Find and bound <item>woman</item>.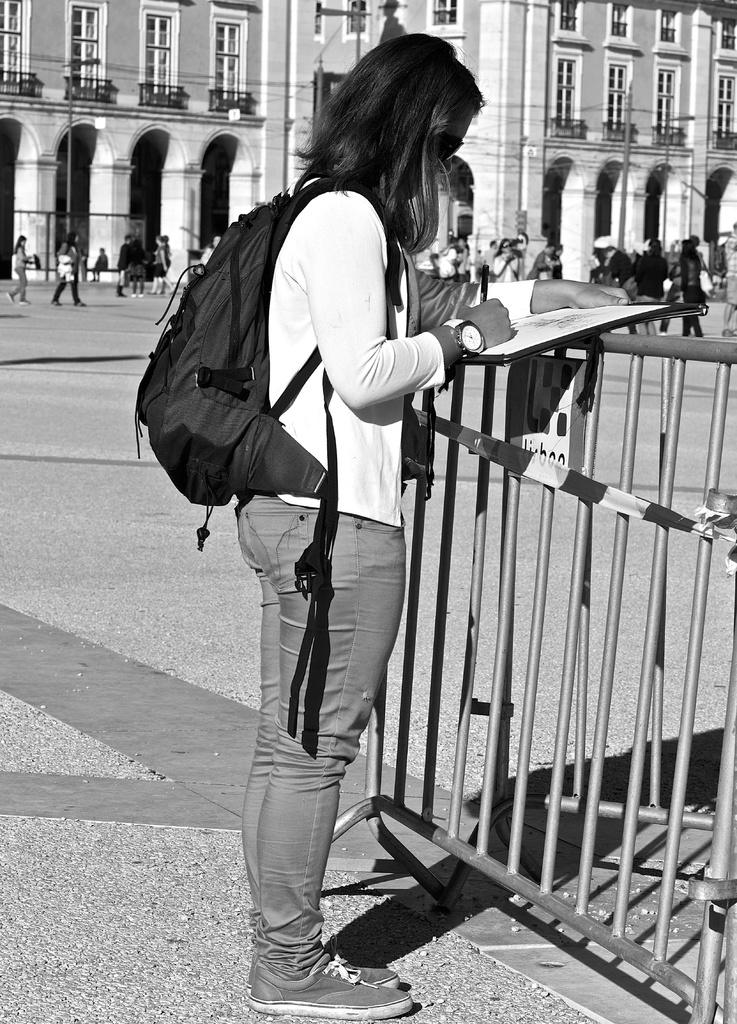
Bound: Rect(206, 28, 636, 1023).
